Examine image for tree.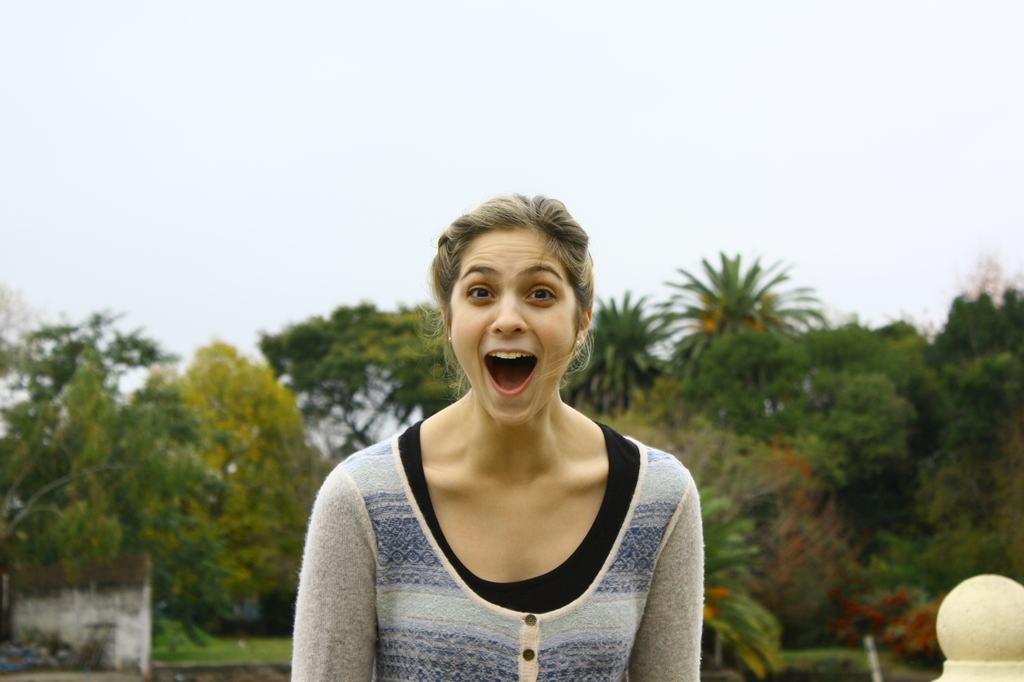
Examination result: 257:309:414:466.
